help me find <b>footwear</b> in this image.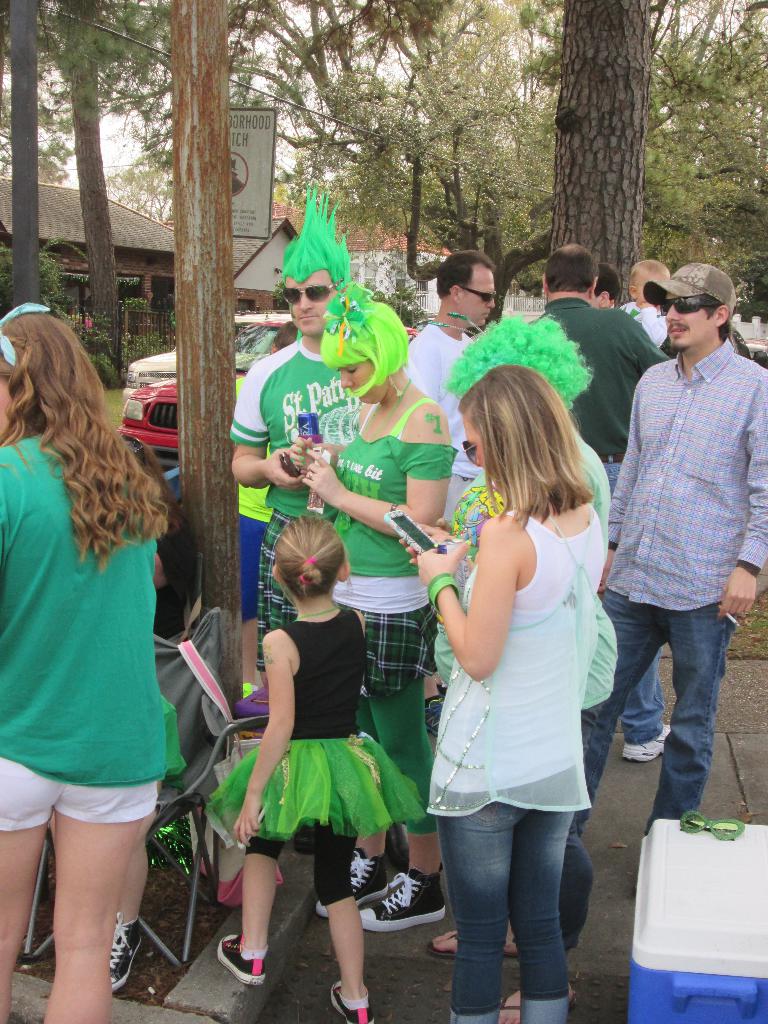
Found it: select_region(324, 977, 373, 1023).
